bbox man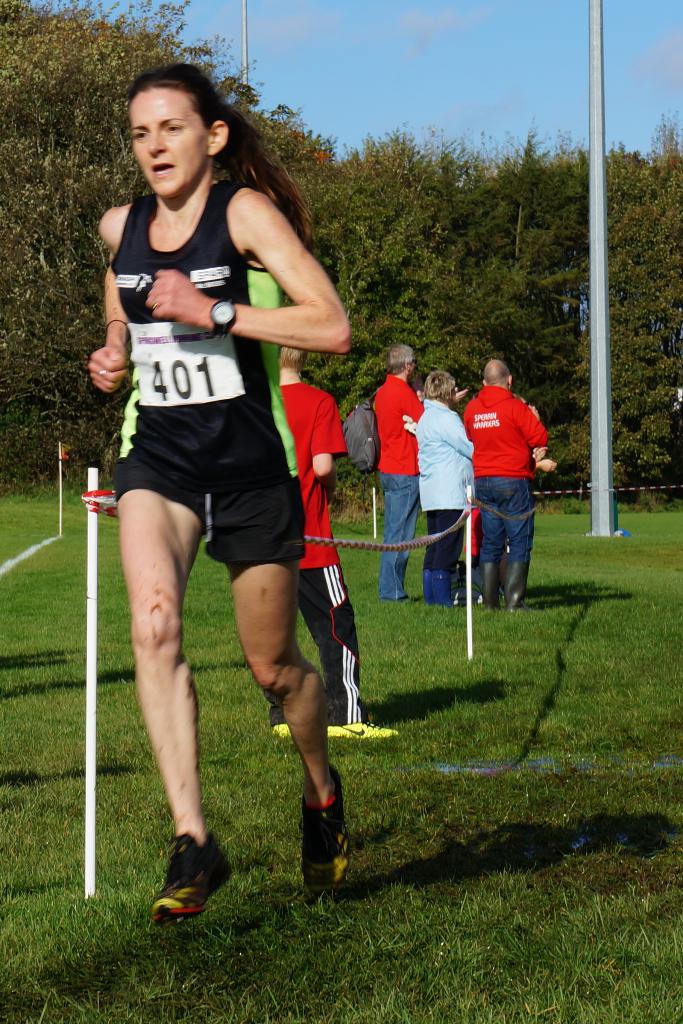
box=[459, 358, 549, 606]
